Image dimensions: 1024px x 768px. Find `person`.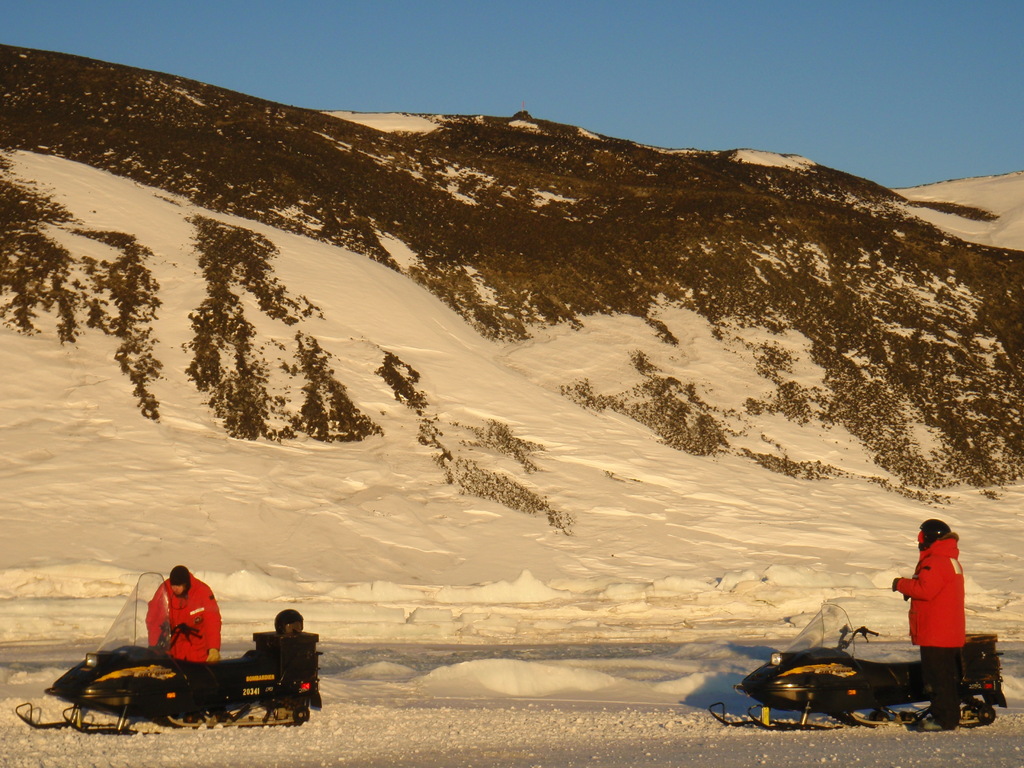
[909,511,988,731].
